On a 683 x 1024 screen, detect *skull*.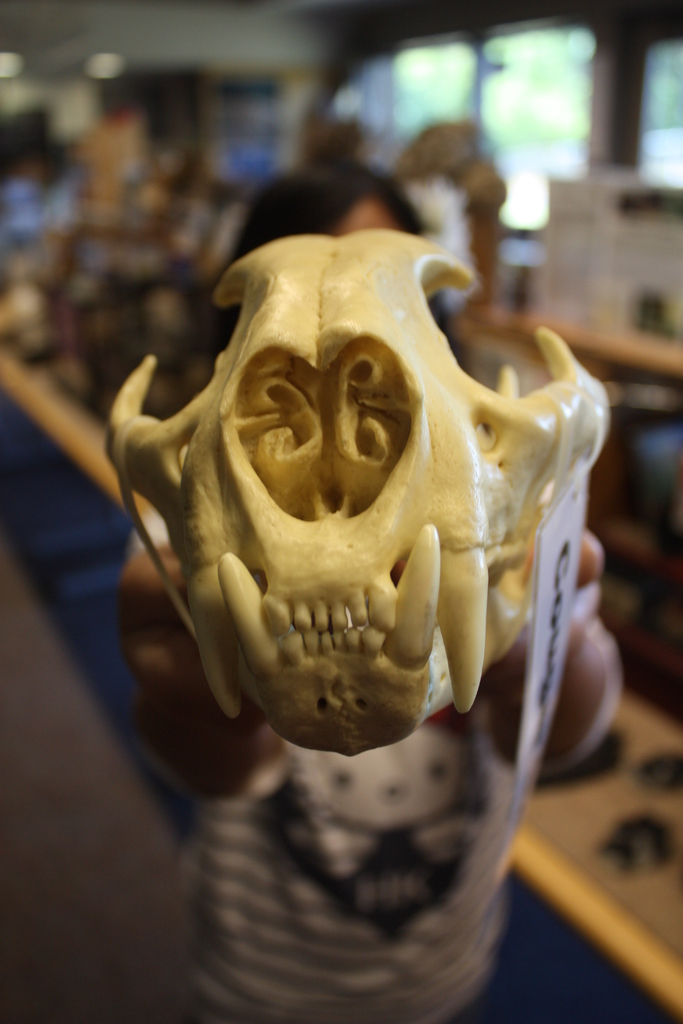
(107, 228, 609, 756).
